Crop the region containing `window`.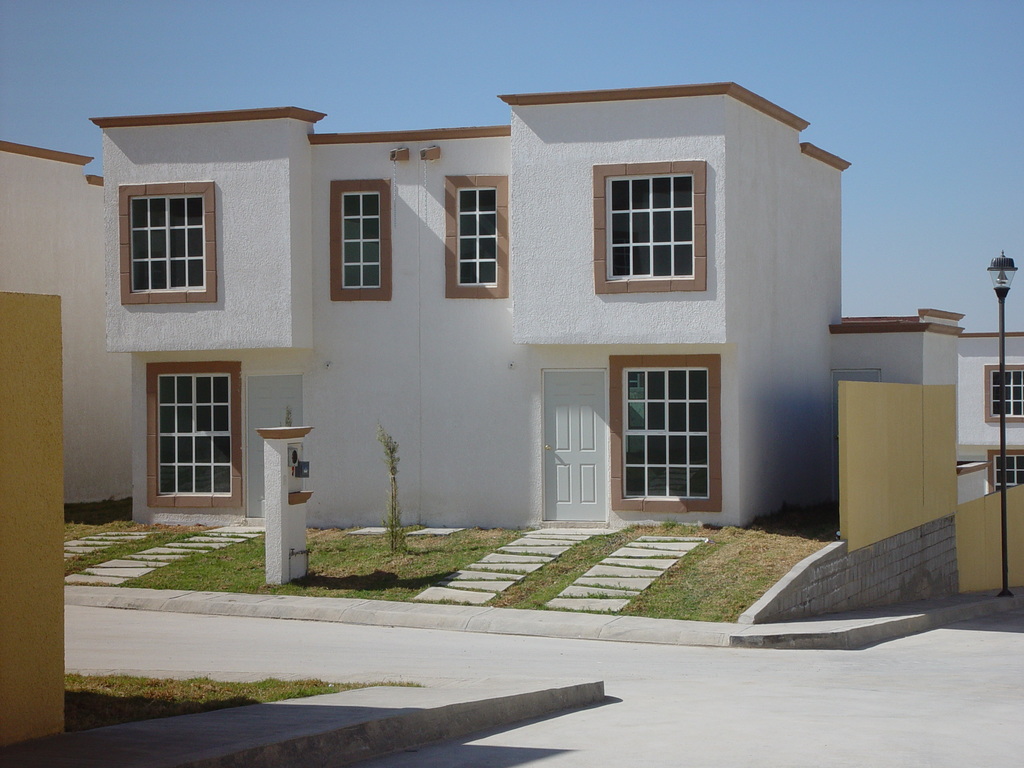
Crop region: 987, 364, 1023, 423.
